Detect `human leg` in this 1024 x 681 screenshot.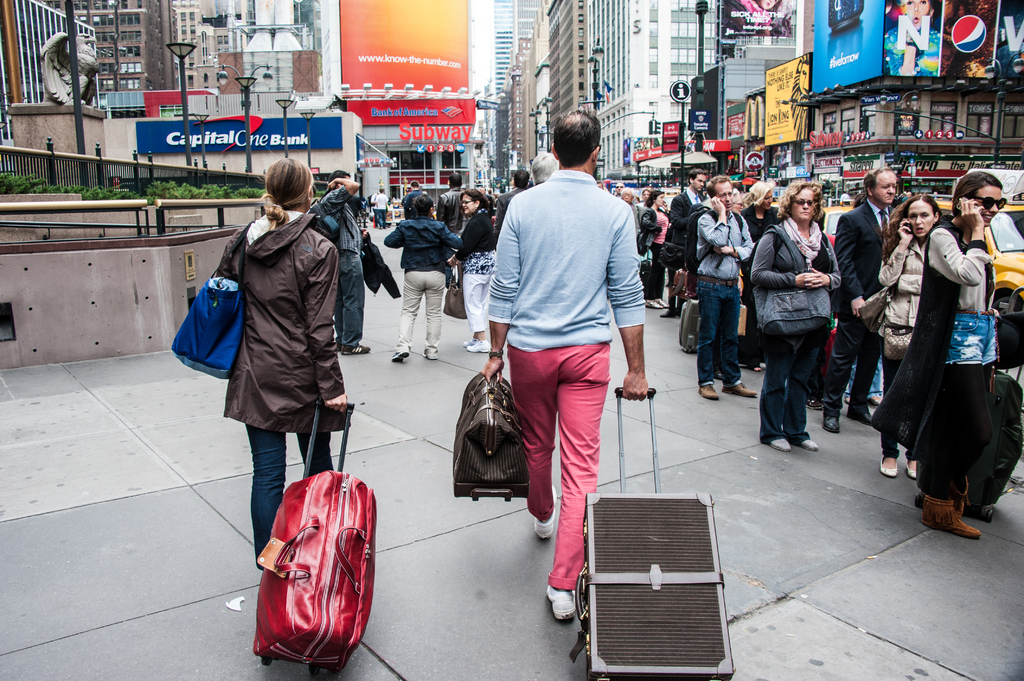
Detection: locate(426, 264, 444, 360).
